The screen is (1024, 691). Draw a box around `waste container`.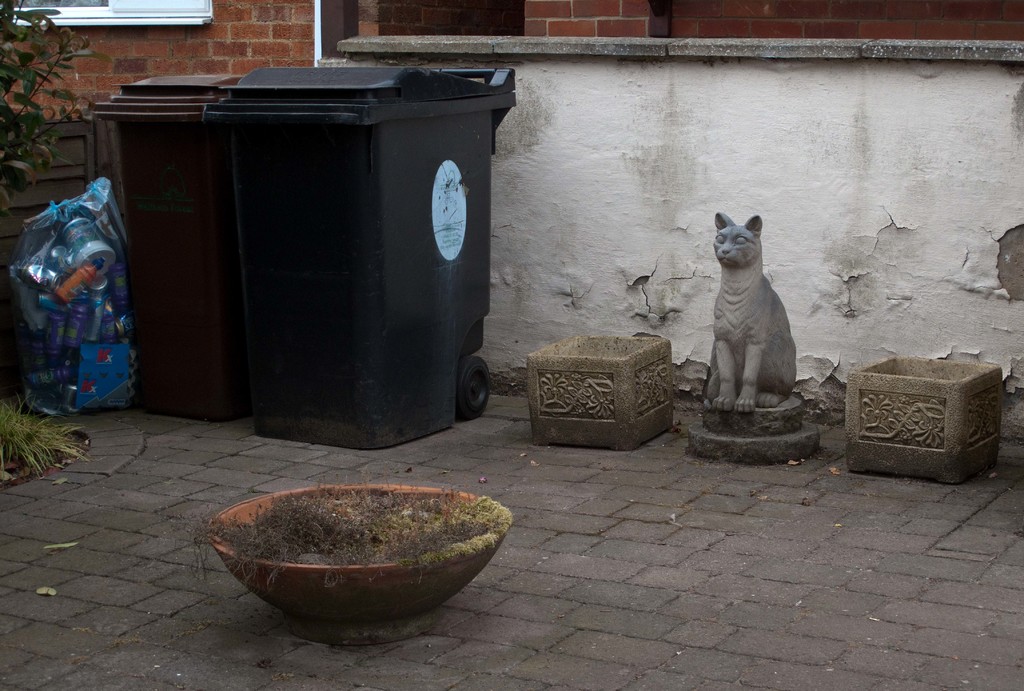
(90, 67, 247, 421).
